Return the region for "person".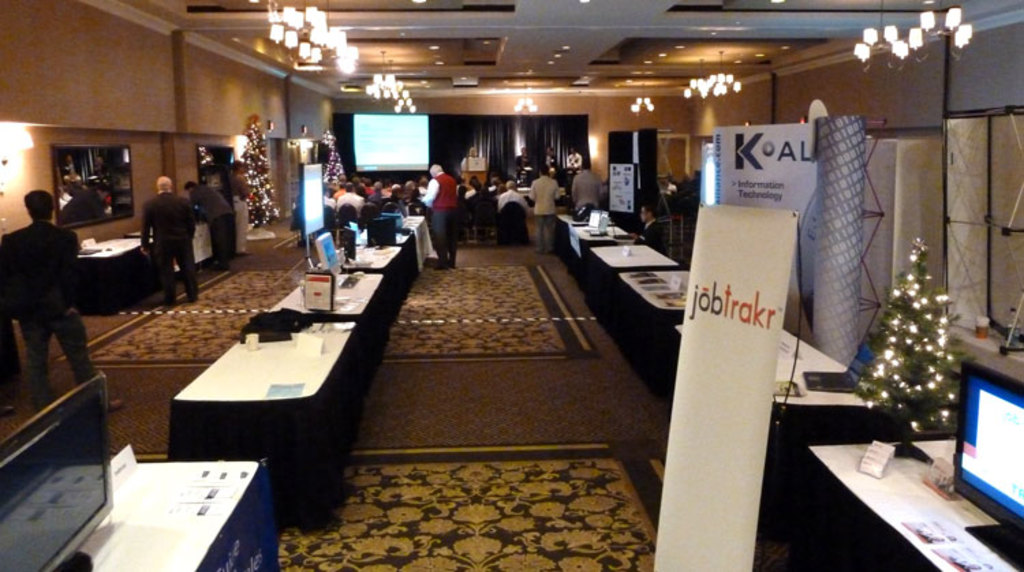
[left=0, top=183, right=128, bottom=412].
